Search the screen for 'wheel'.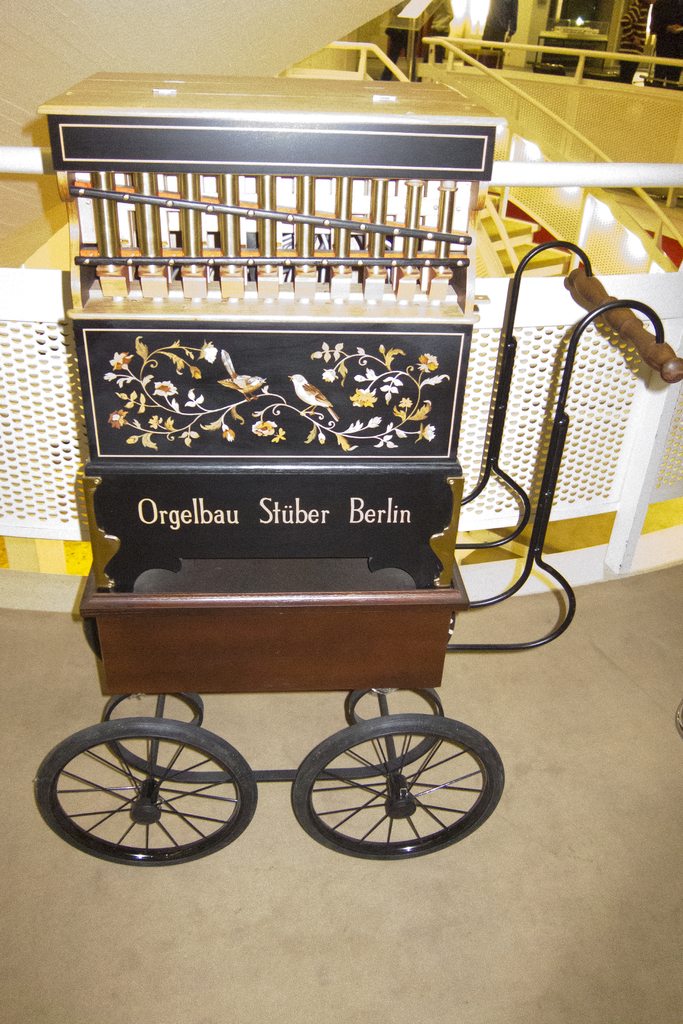
Found at l=292, t=716, r=497, b=861.
